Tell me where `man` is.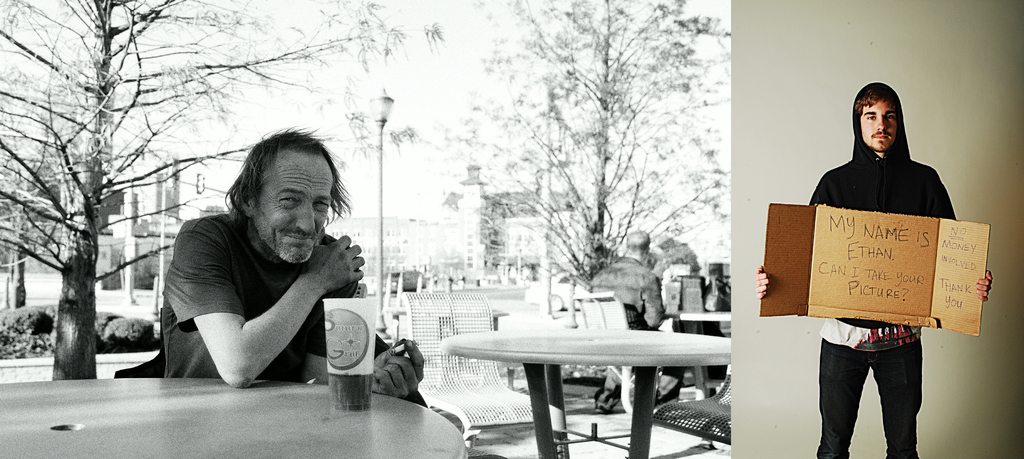
`man` is at Rect(161, 129, 428, 410).
